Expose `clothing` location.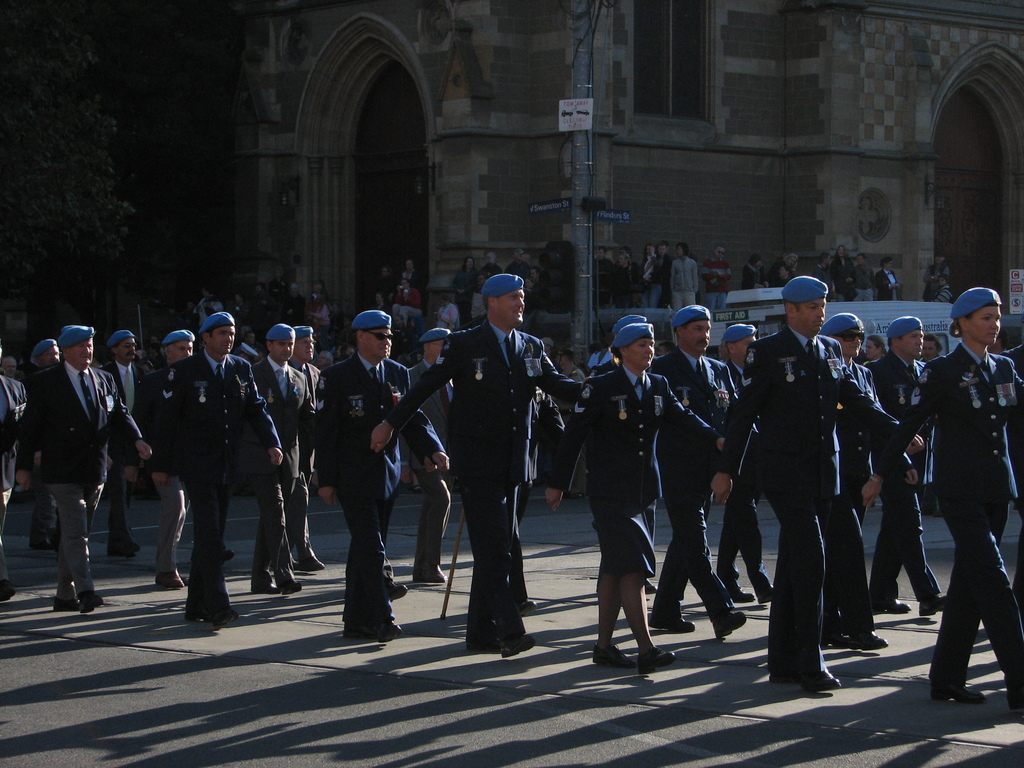
Exposed at bbox=(671, 252, 697, 311).
